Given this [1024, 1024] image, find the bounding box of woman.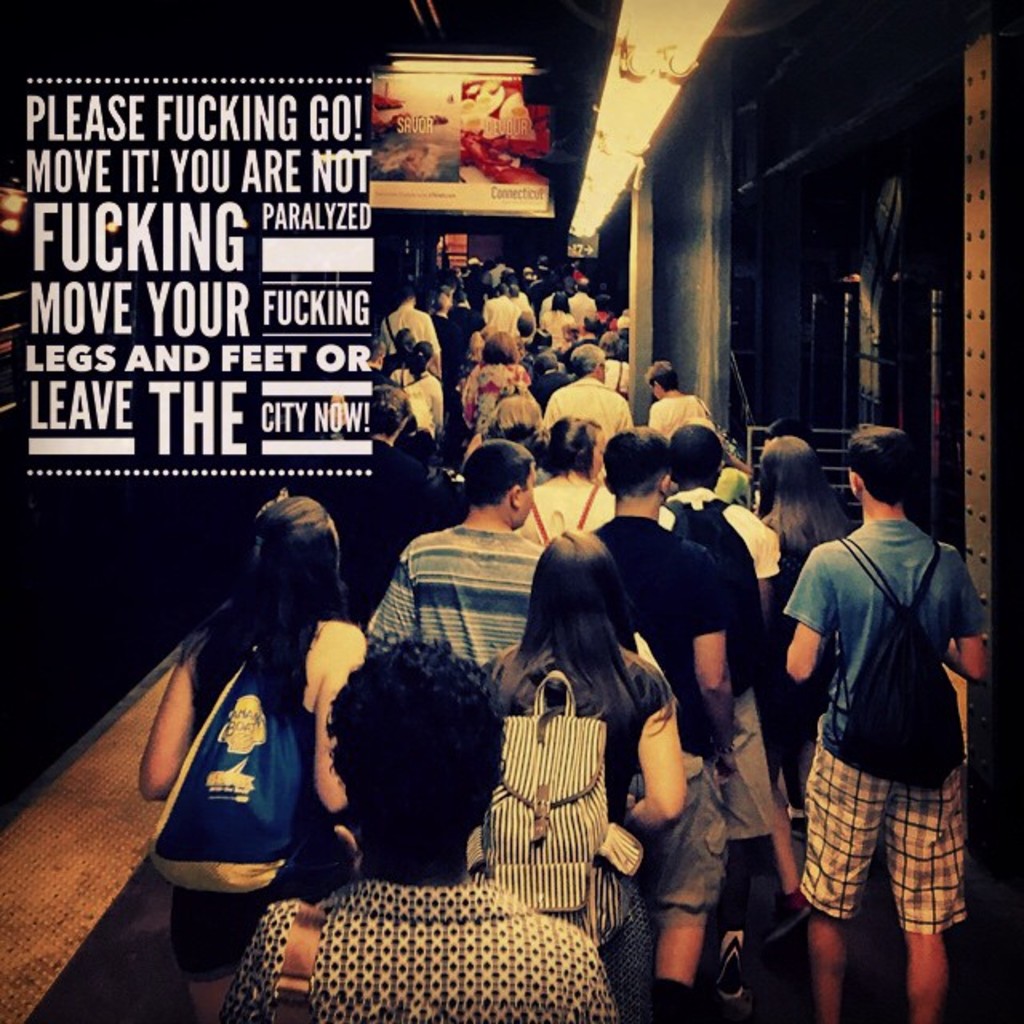
Rect(392, 341, 450, 440).
